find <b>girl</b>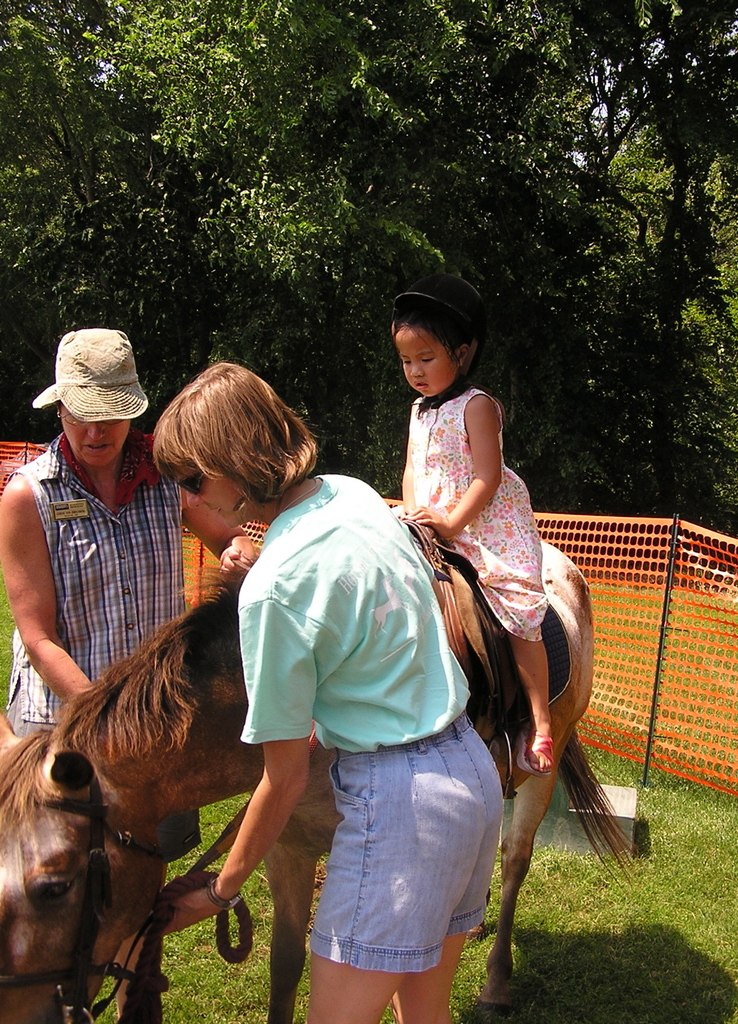
(left=146, top=362, right=502, bottom=1023)
